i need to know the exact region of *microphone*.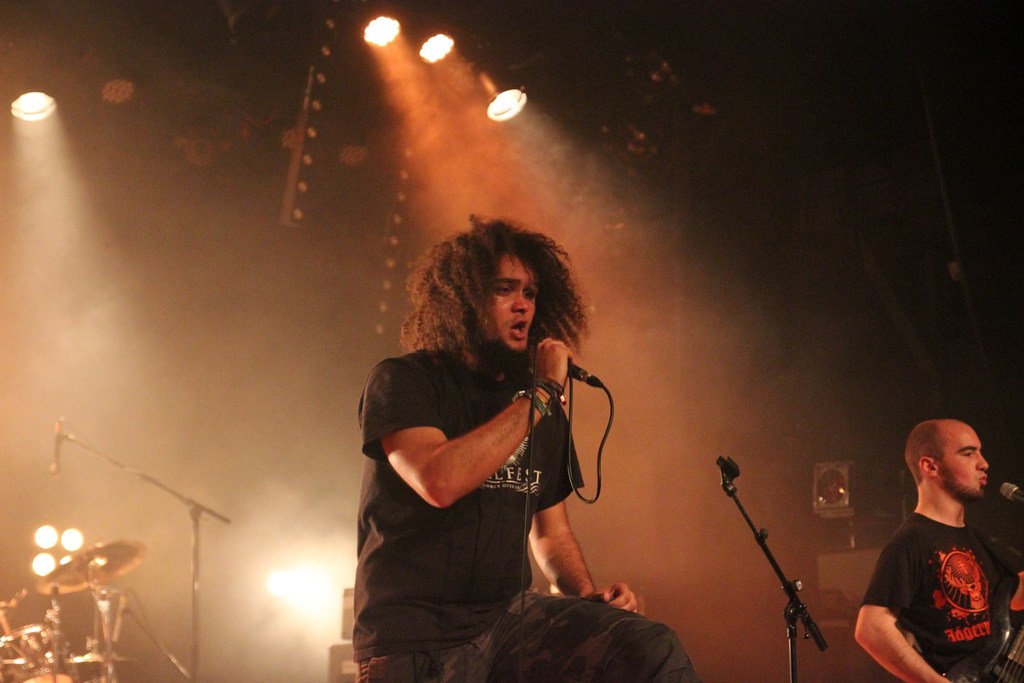
Region: locate(1000, 481, 1023, 500).
